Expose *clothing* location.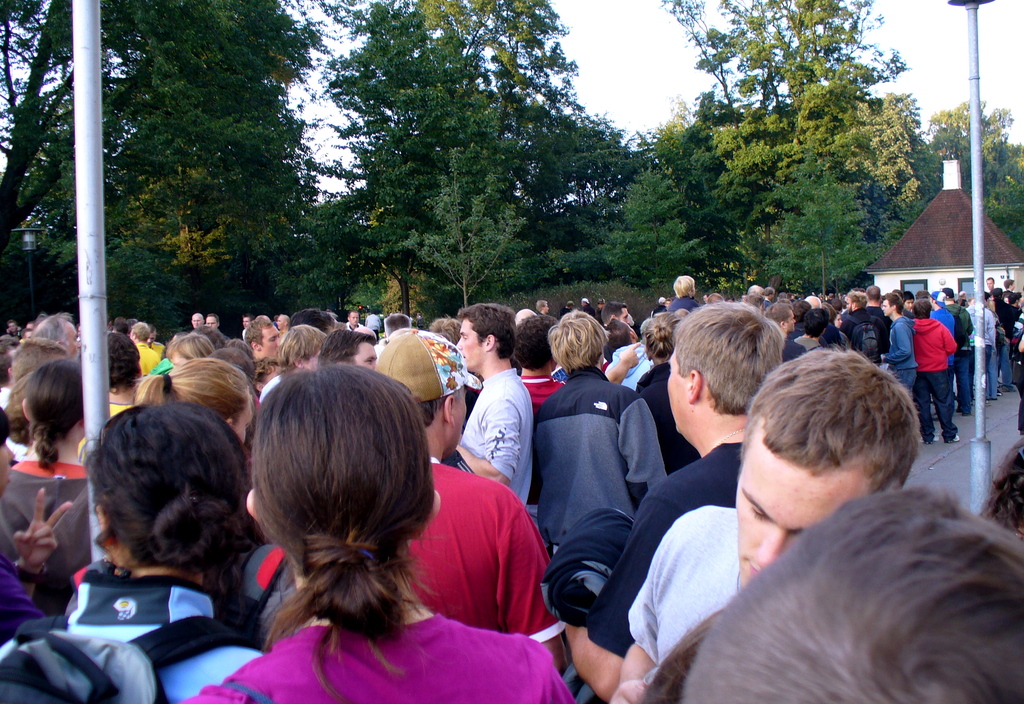
Exposed at pyautogui.locateOnScreen(614, 504, 753, 657).
